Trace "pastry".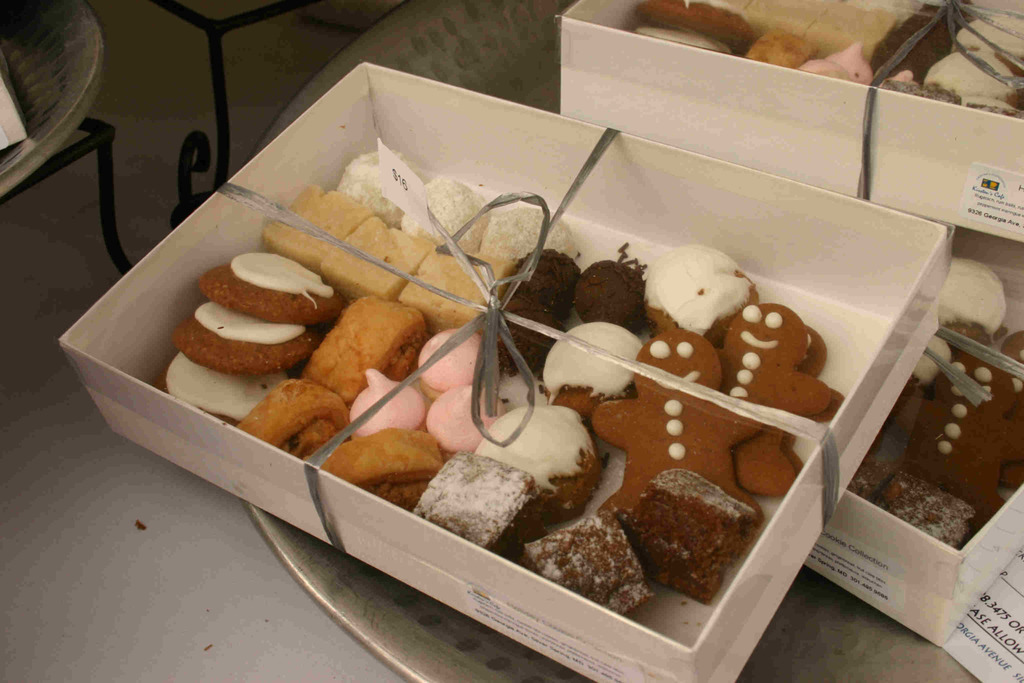
Traced to <box>408,452,551,548</box>.
